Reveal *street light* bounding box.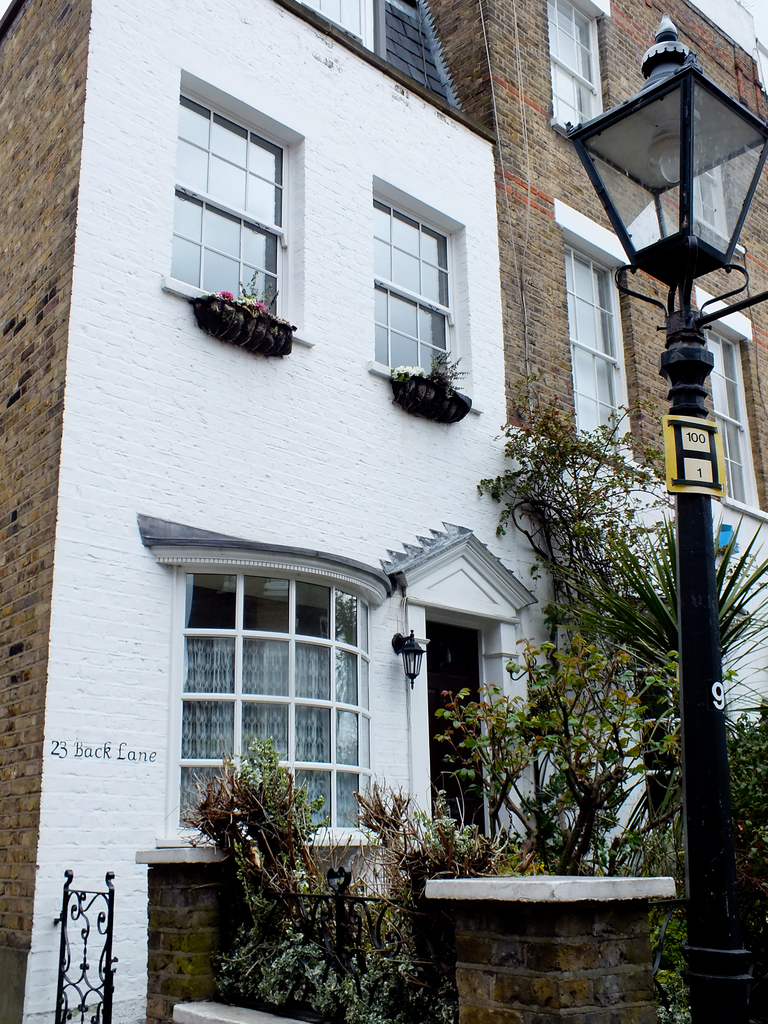
Revealed: x1=554 y1=8 x2=767 y2=1021.
